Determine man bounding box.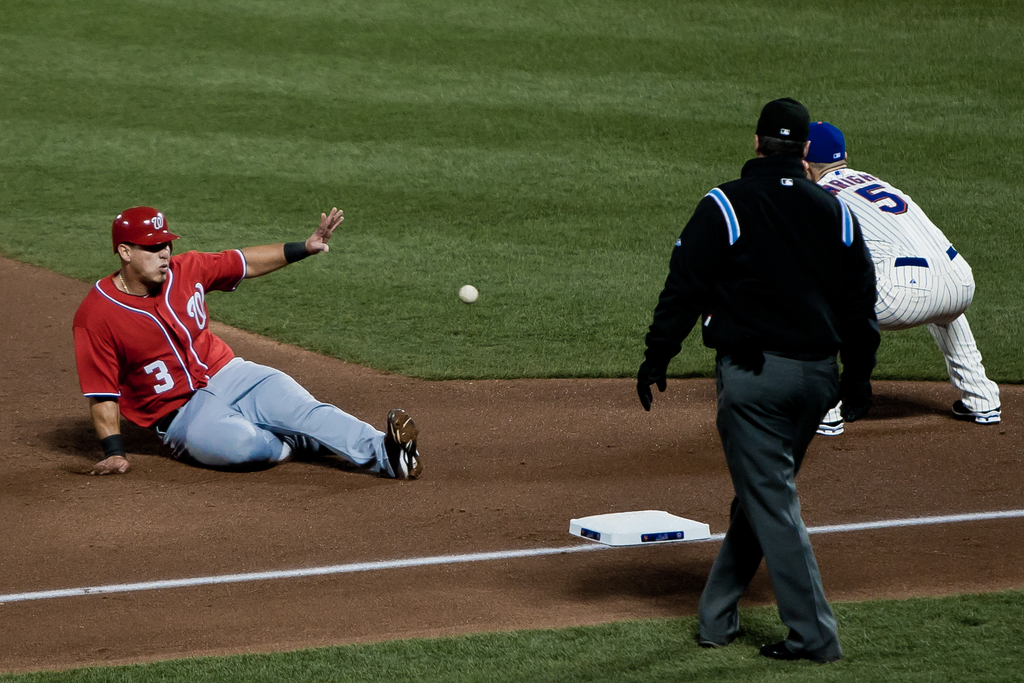
Determined: x1=804, y1=117, x2=1005, y2=440.
